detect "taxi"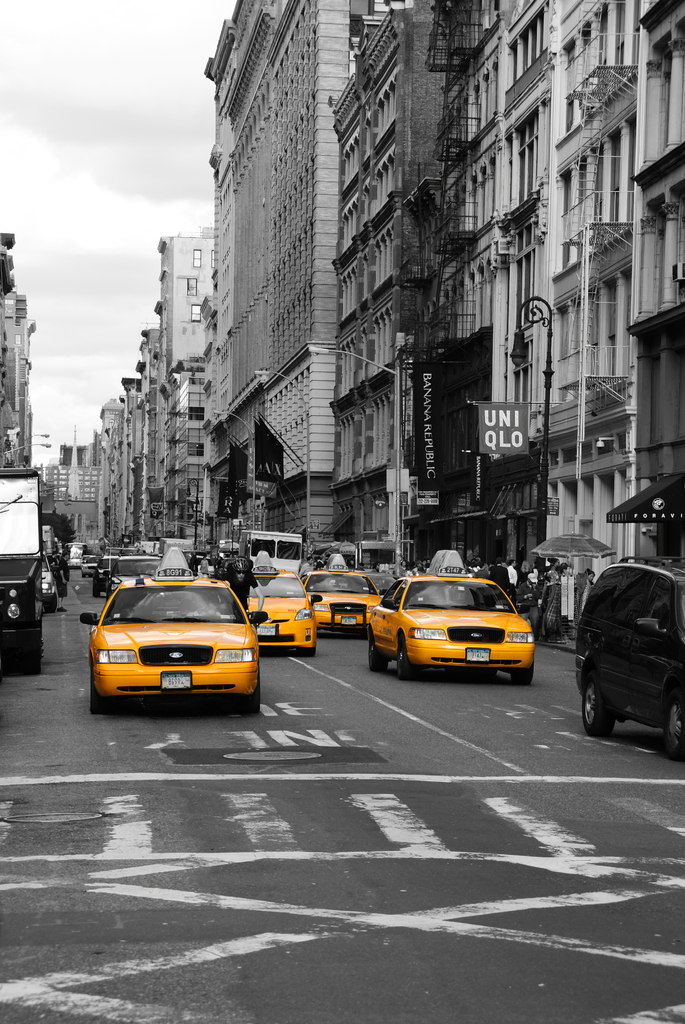
<bbox>107, 536, 167, 597</bbox>
